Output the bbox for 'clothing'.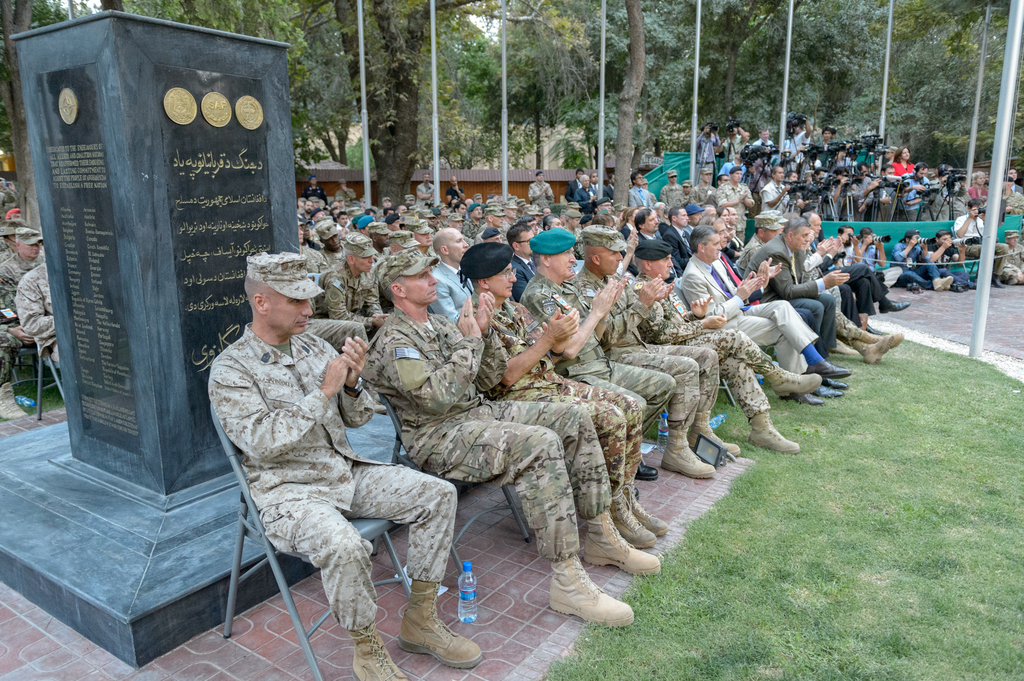
pyautogui.locateOnScreen(724, 136, 740, 159).
